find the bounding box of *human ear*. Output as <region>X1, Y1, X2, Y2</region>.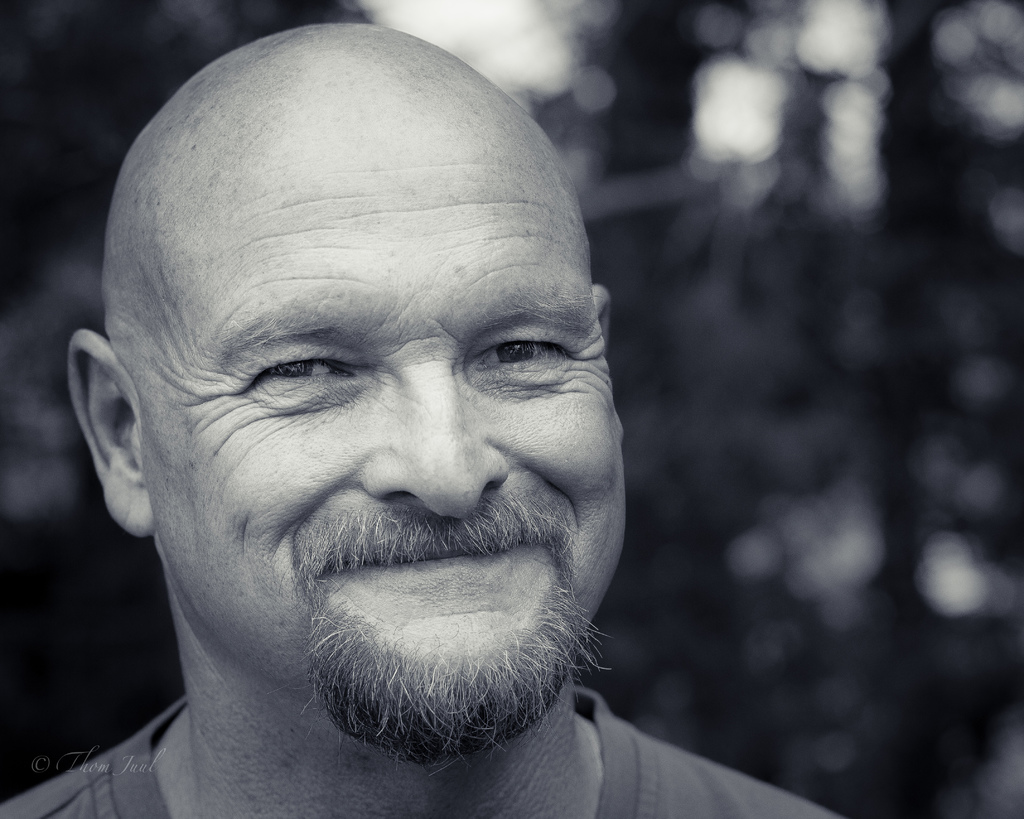
<region>593, 284, 625, 437</region>.
